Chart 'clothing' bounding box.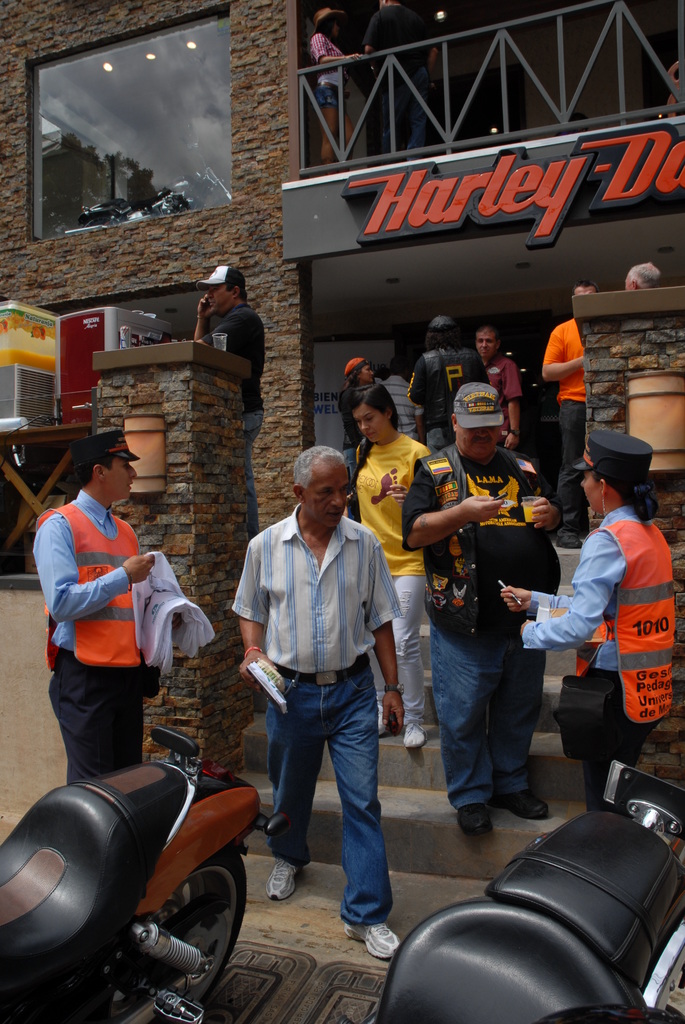
Charted: crop(229, 489, 413, 955).
